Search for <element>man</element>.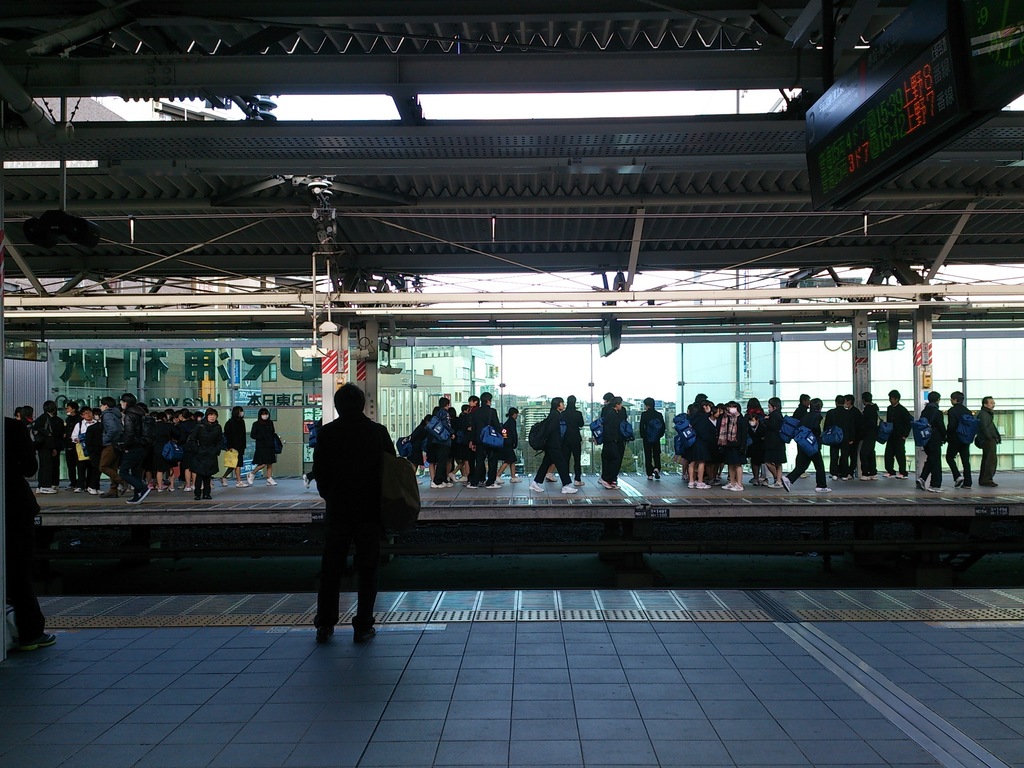
Found at bbox=[599, 396, 621, 488].
